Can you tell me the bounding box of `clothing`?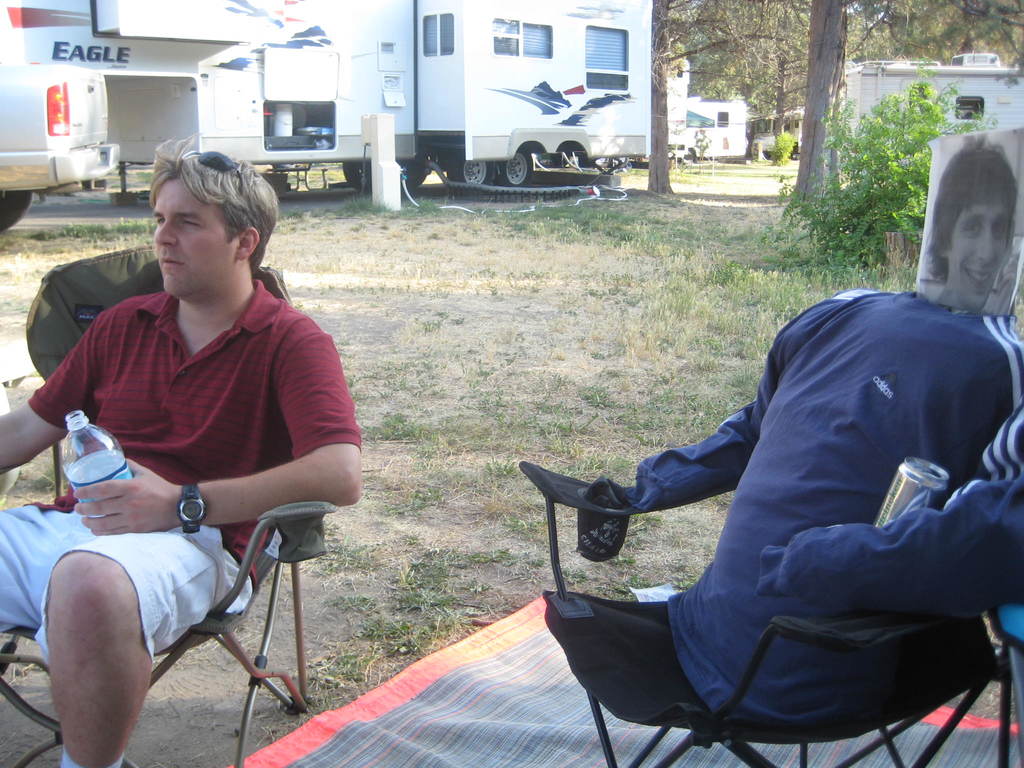
[0, 284, 362, 664].
